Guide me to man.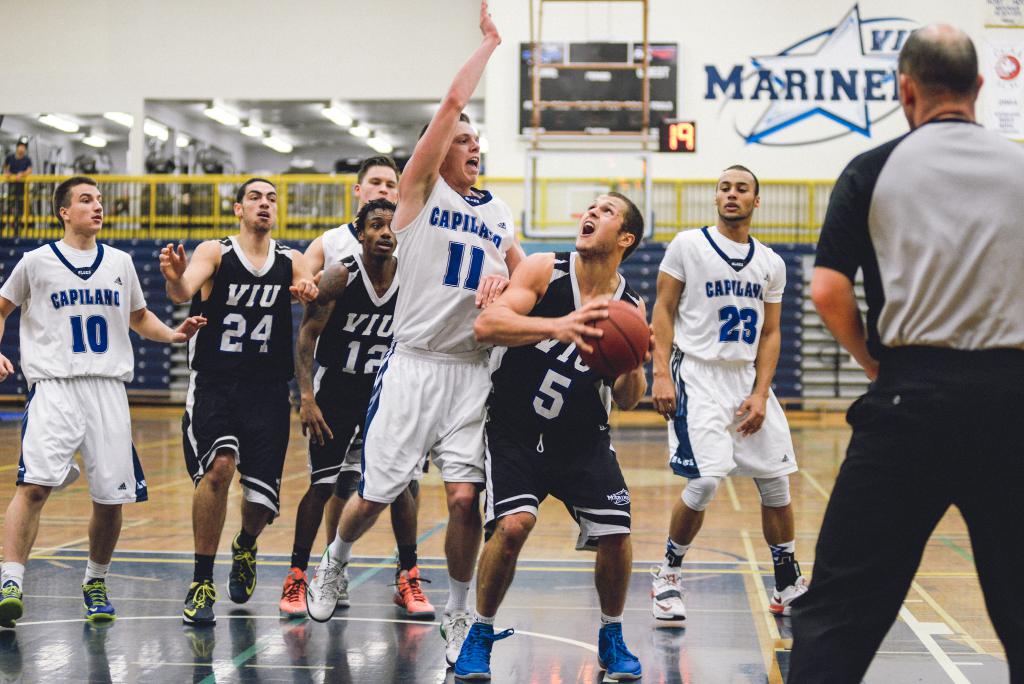
Guidance: [x1=0, y1=174, x2=214, y2=621].
